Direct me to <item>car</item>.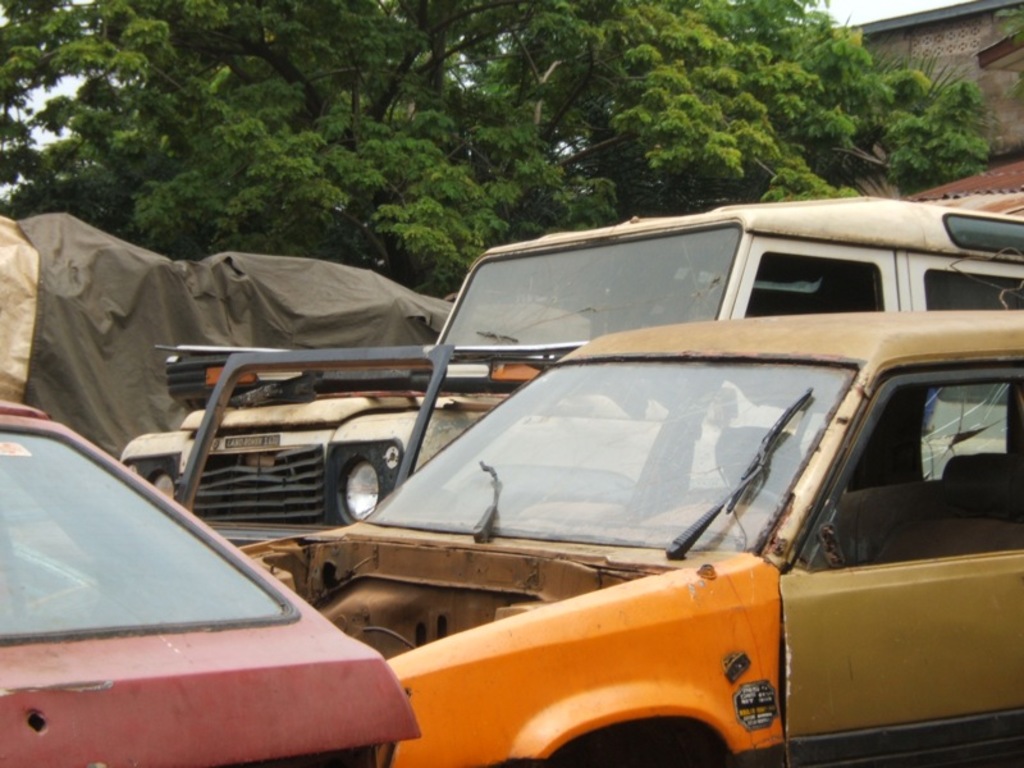
Direction: (220,300,1023,767).
